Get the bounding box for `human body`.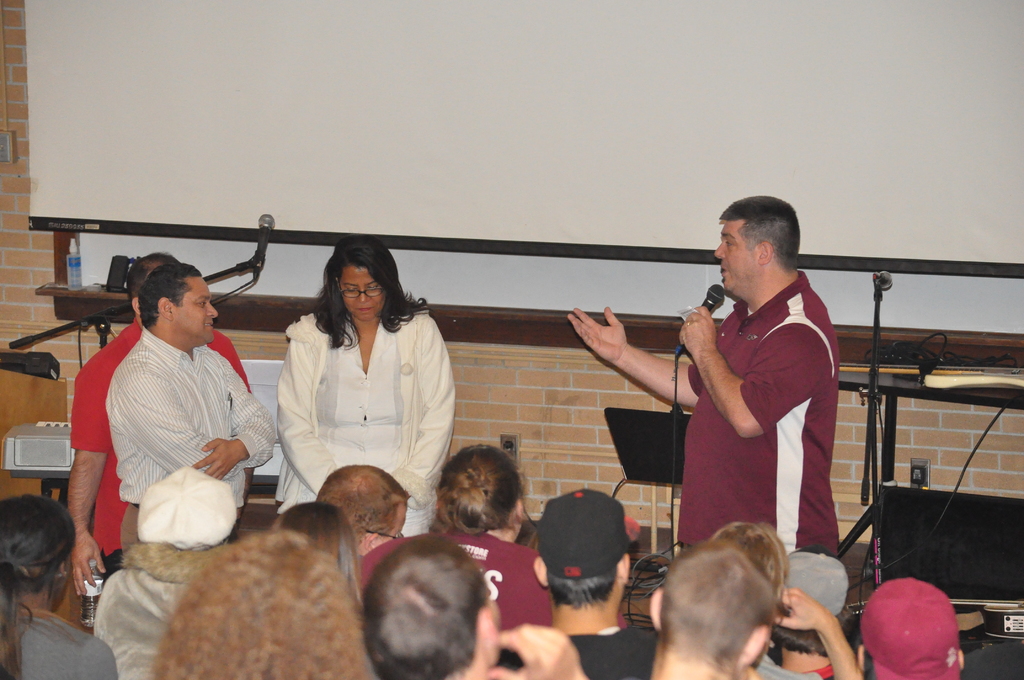
[left=594, top=242, right=842, bottom=608].
